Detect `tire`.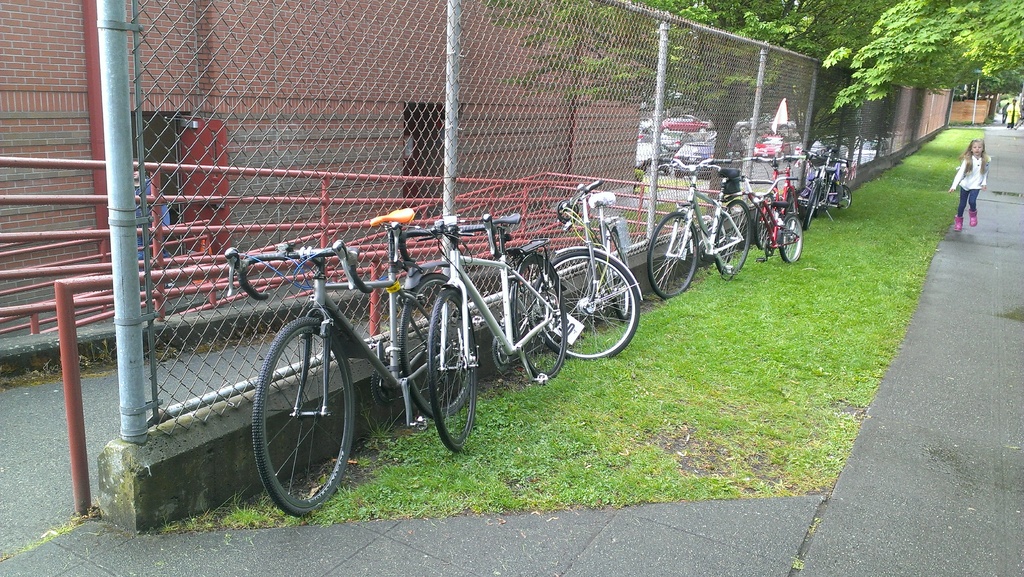
Detected at left=540, top=250, right=639, bottom=359.
